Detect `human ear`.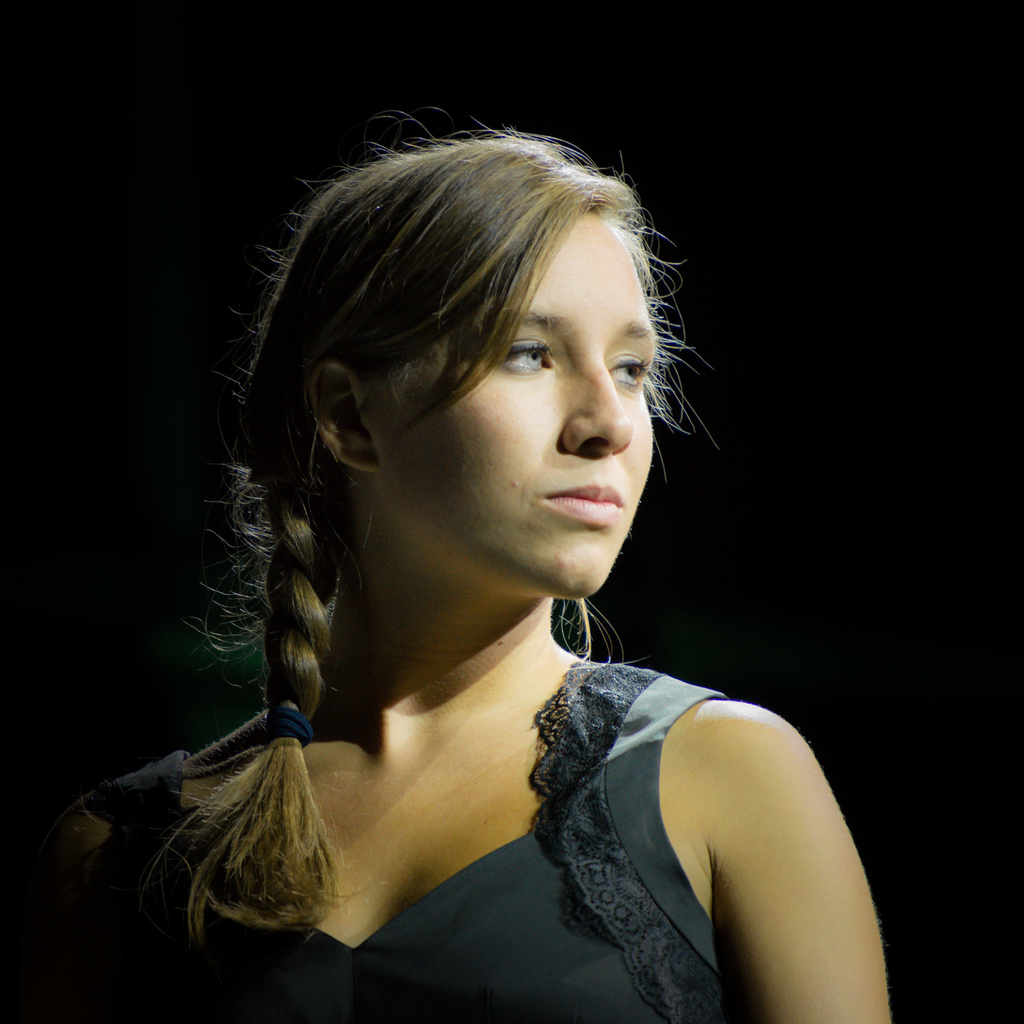
Detected at x1=313 y1=358 x2=376 y2=469.
